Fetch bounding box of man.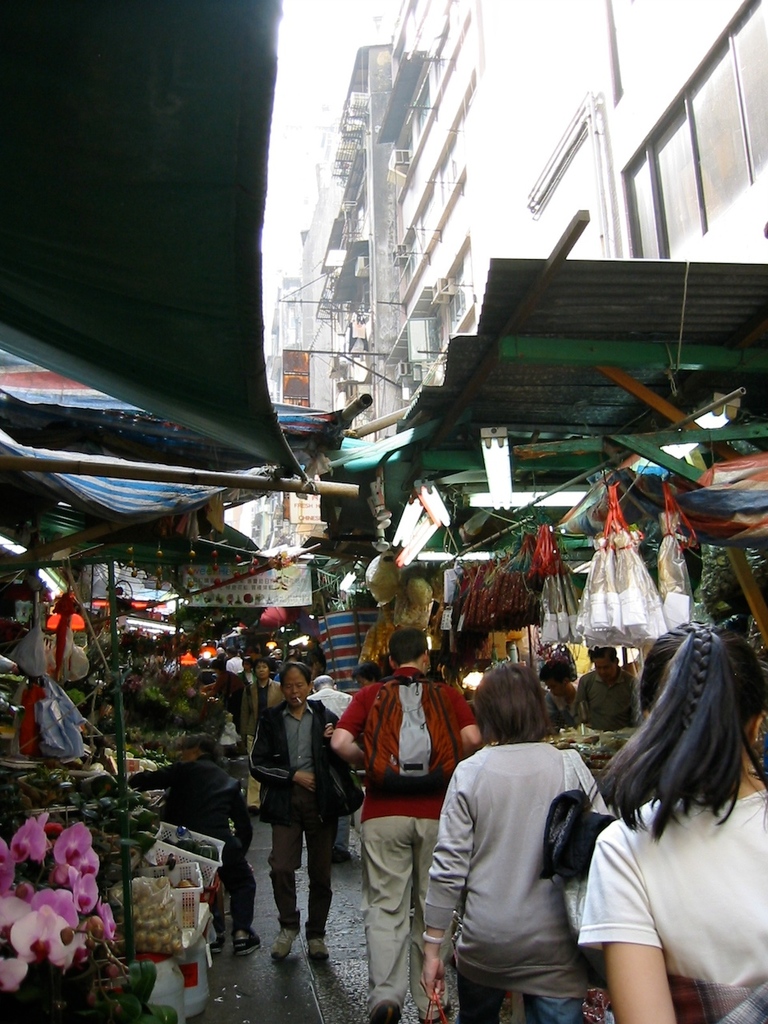
Bbox: bbox(570, 644, 654, 729).
